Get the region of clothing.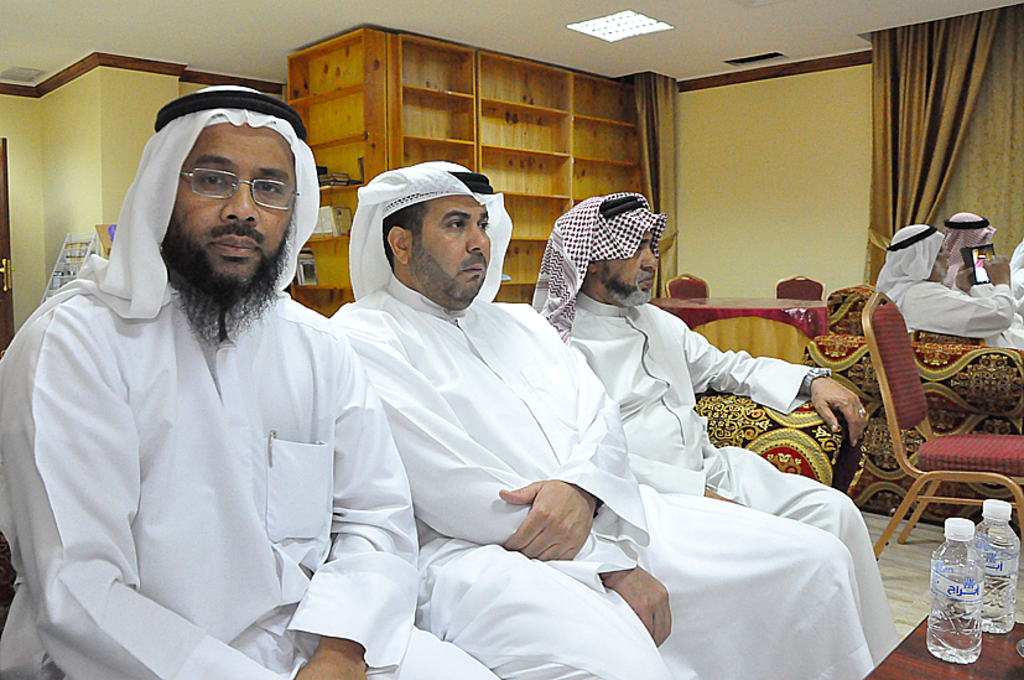
bbox(941, 209, 997, 296).
